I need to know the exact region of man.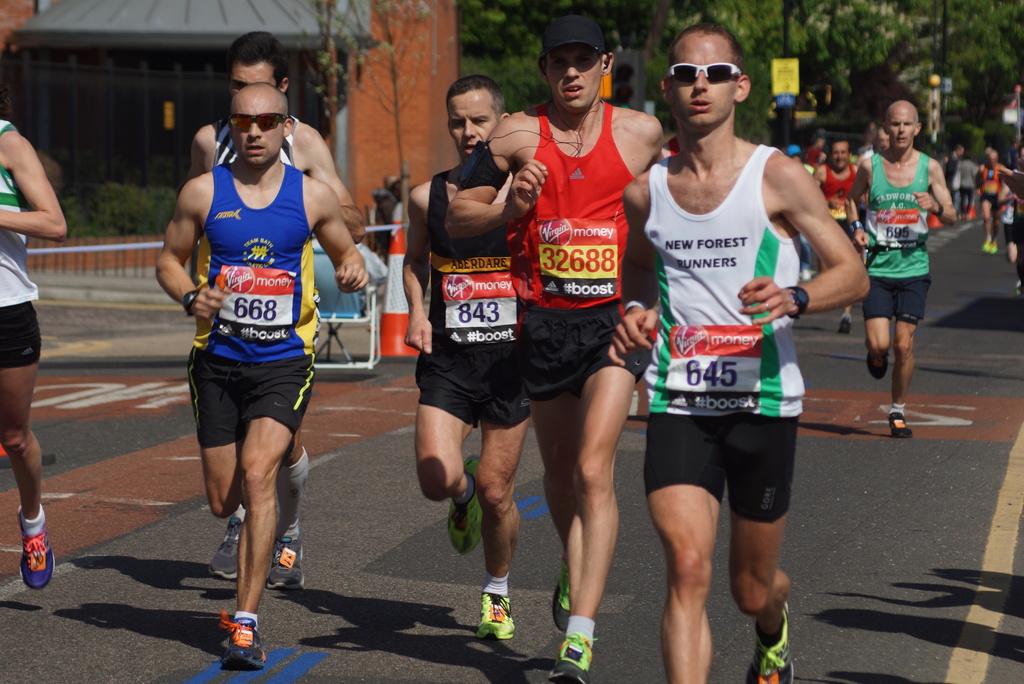
Region: detection(808, 140, 867, 334).
